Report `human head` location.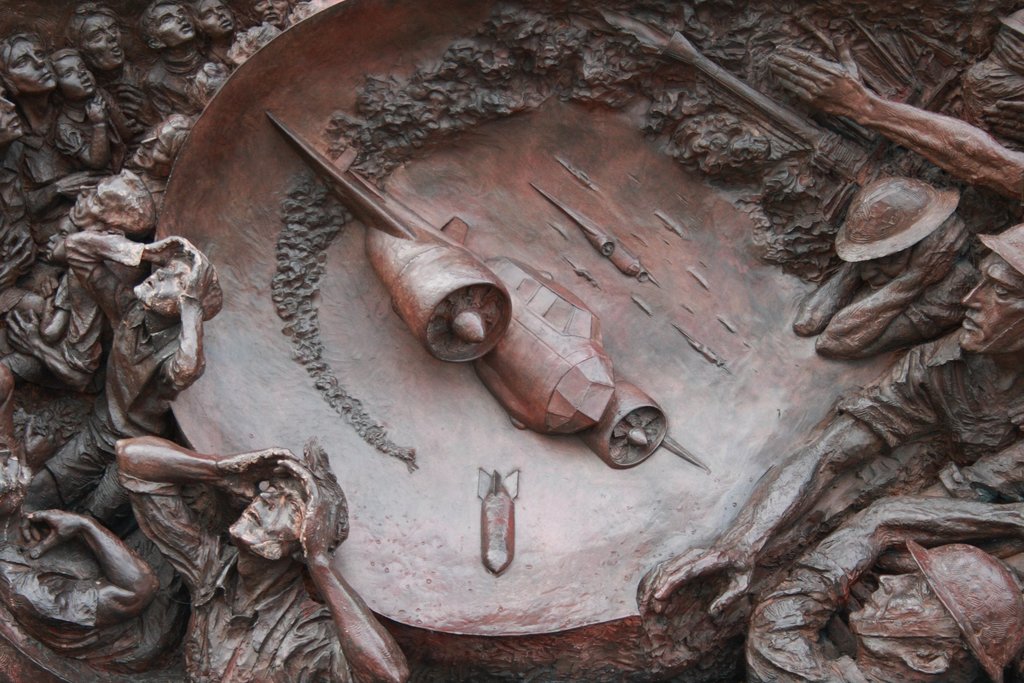
Report: [left=124, top=108, right=191, bottom=175].
